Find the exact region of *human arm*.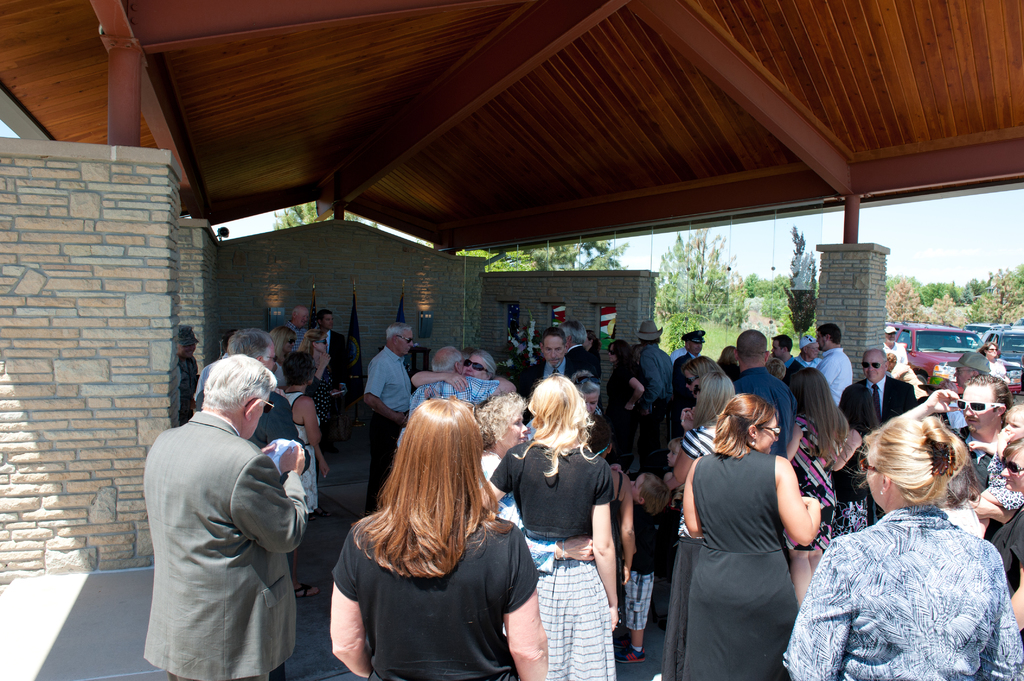
Exact region: box=[328, 531, 356, 677].
